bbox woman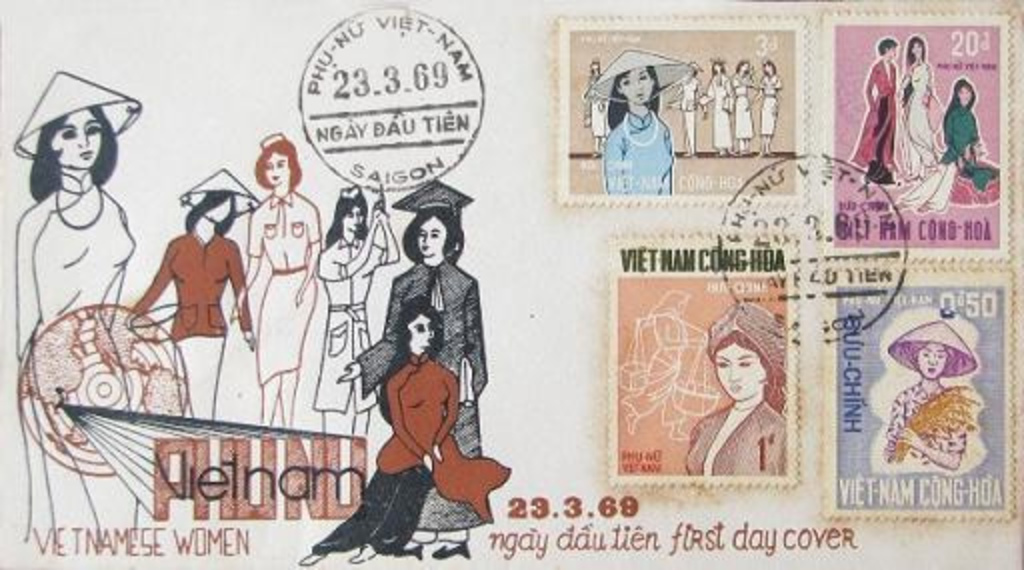
region(338, 196, 490, 556)
